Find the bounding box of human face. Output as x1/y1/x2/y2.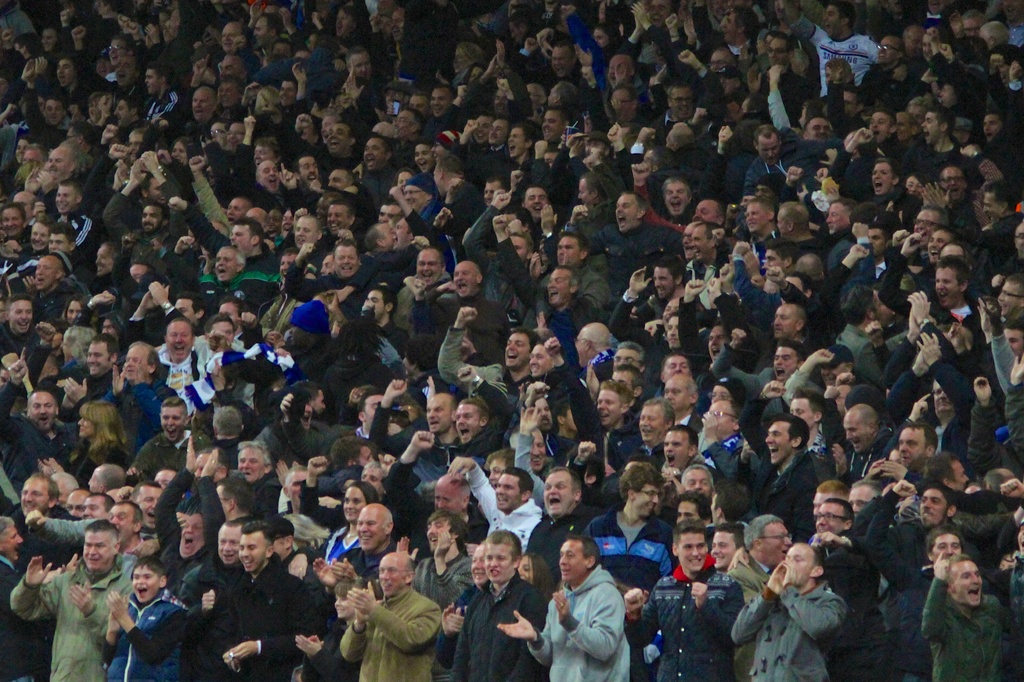
129/262/148/282.
